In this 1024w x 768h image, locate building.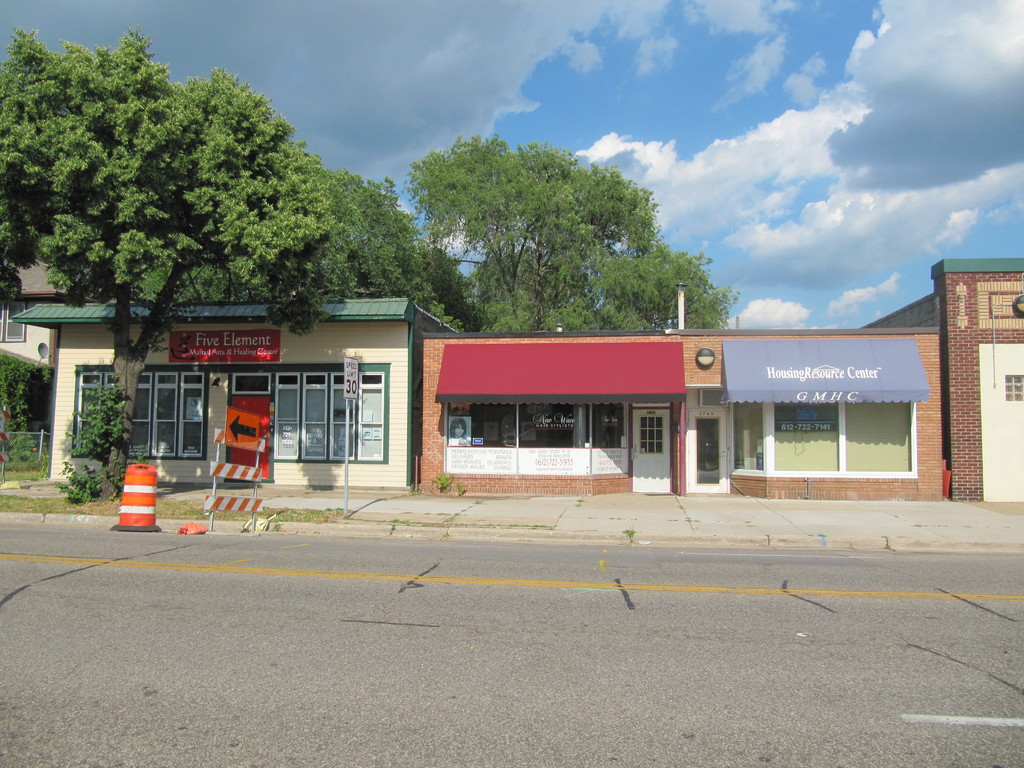
Bounding box: detection(420, 278, 950, 508).
